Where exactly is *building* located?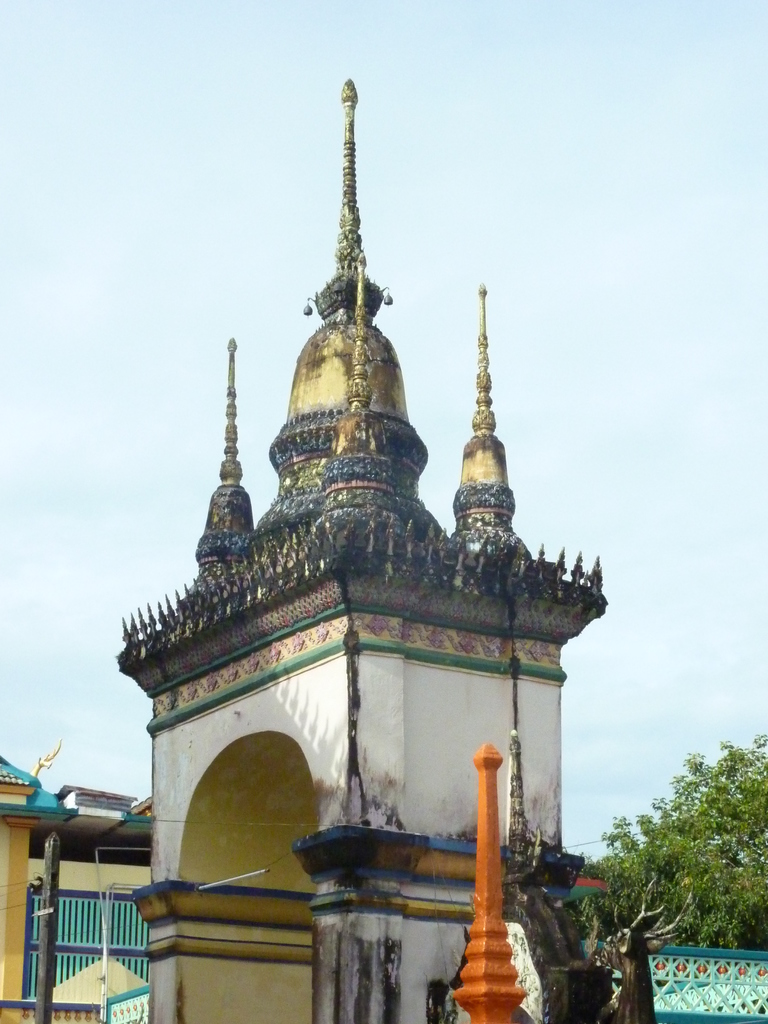
Its bounding box is (0,755,607,1023).
